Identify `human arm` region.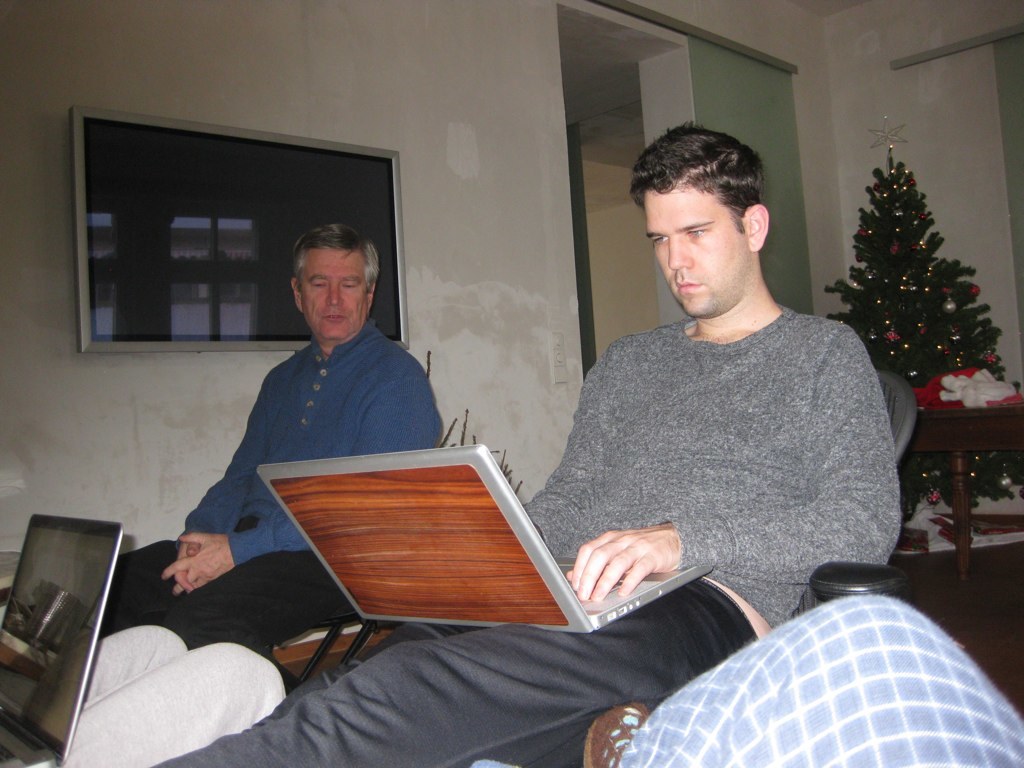
Region: select_region(177, 405, 266, 599).
